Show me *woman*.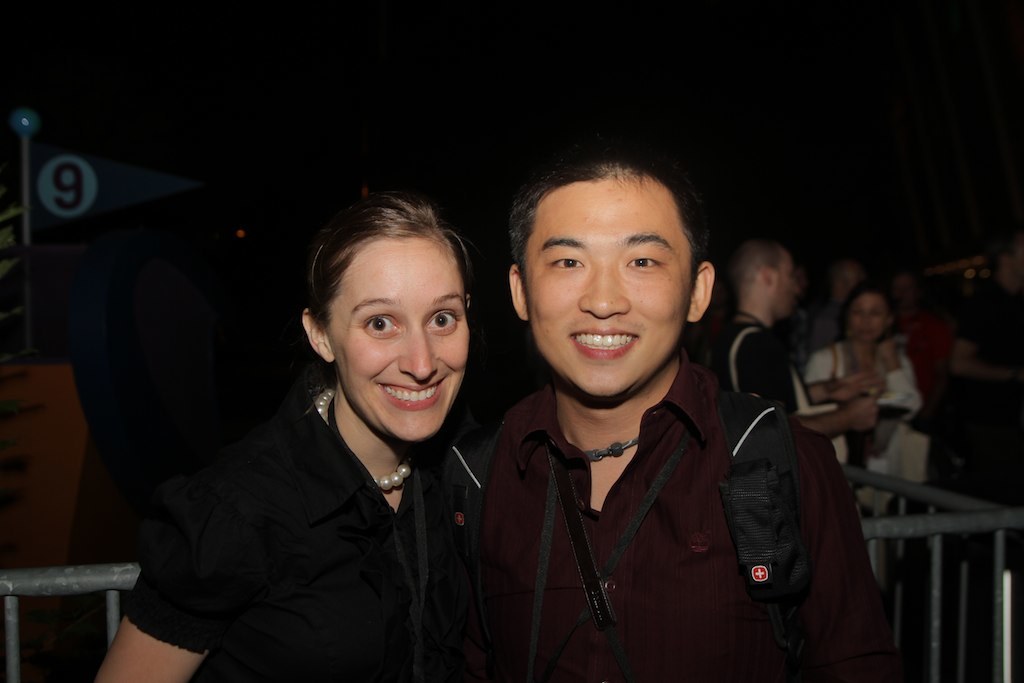
*woman* is here: (left=112, top=181, right=519, bottom=682).
